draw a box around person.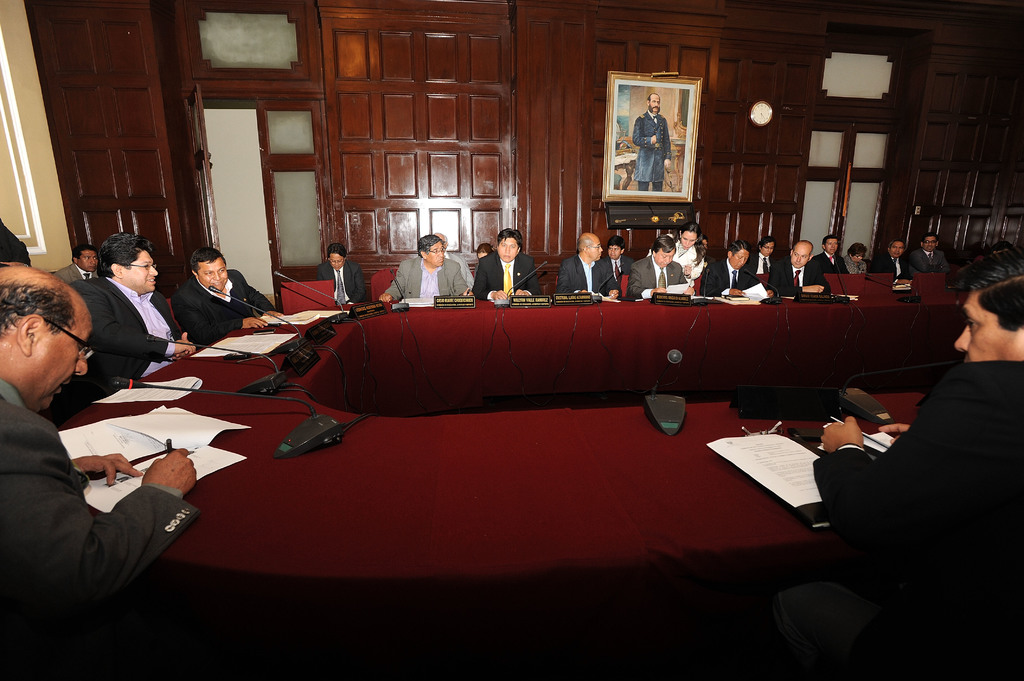
{"left": 627, "top": 92, "right": 668, "bottom": 189}.
